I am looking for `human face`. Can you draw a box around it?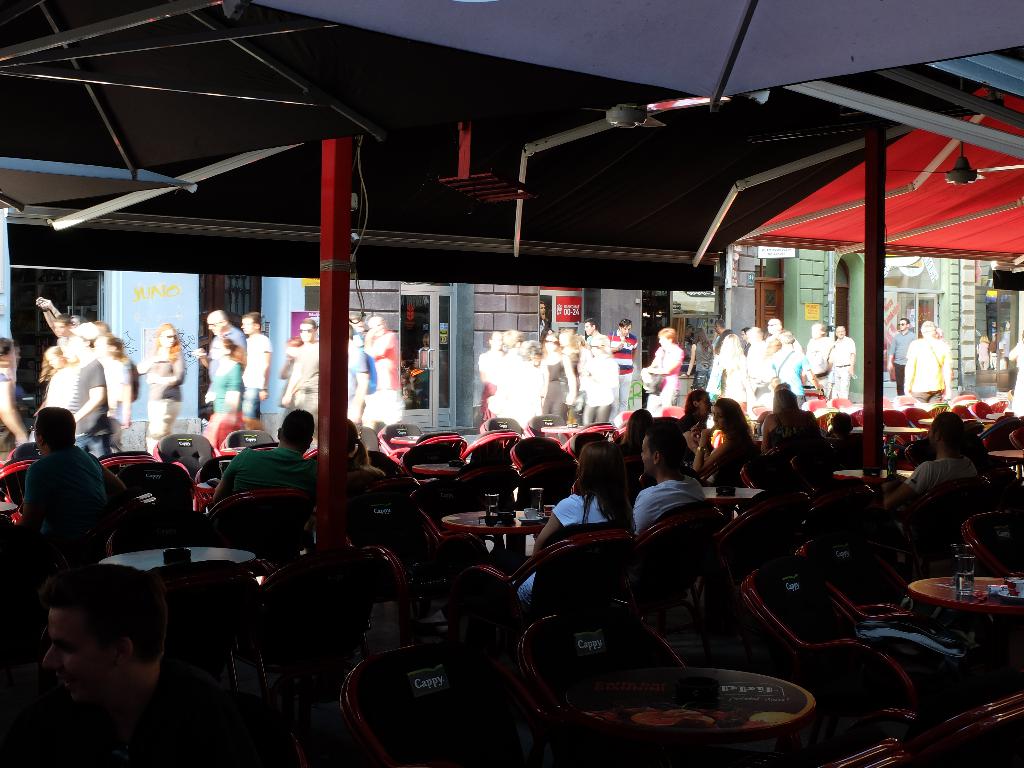
Sure, the bounding box is (left=832, top=321, right=847, bottom=336).
